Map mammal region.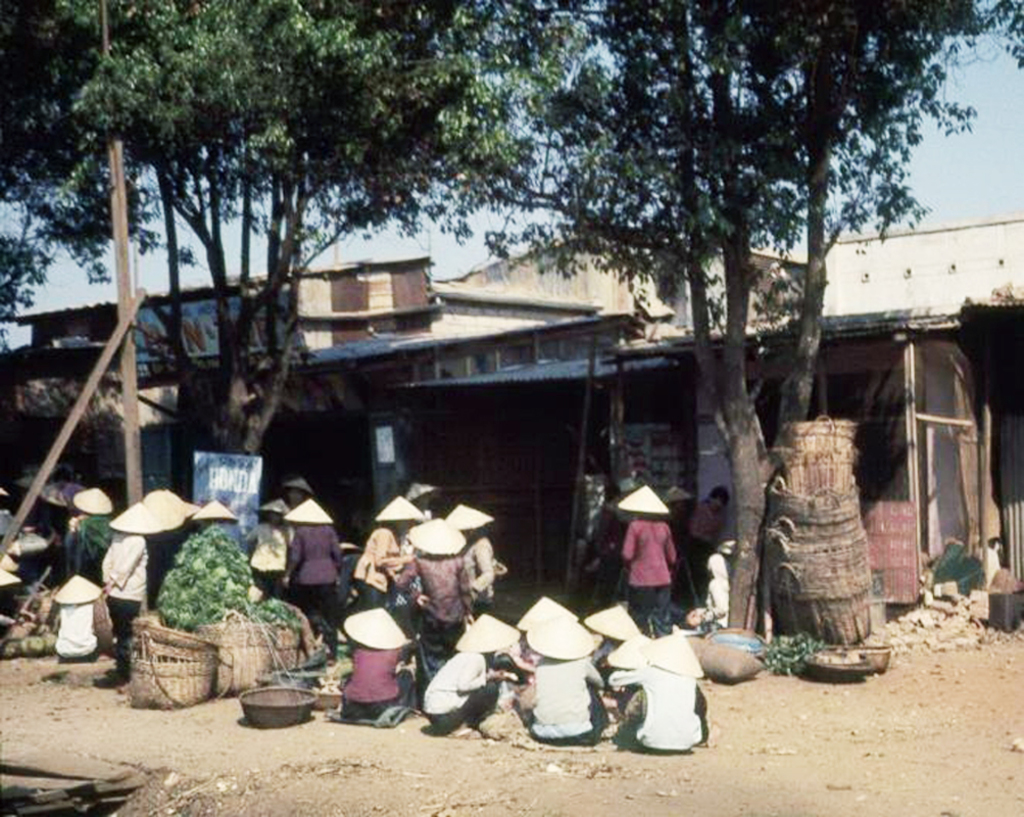
Mapped to <region>592, 600, 639, 667</region>.
